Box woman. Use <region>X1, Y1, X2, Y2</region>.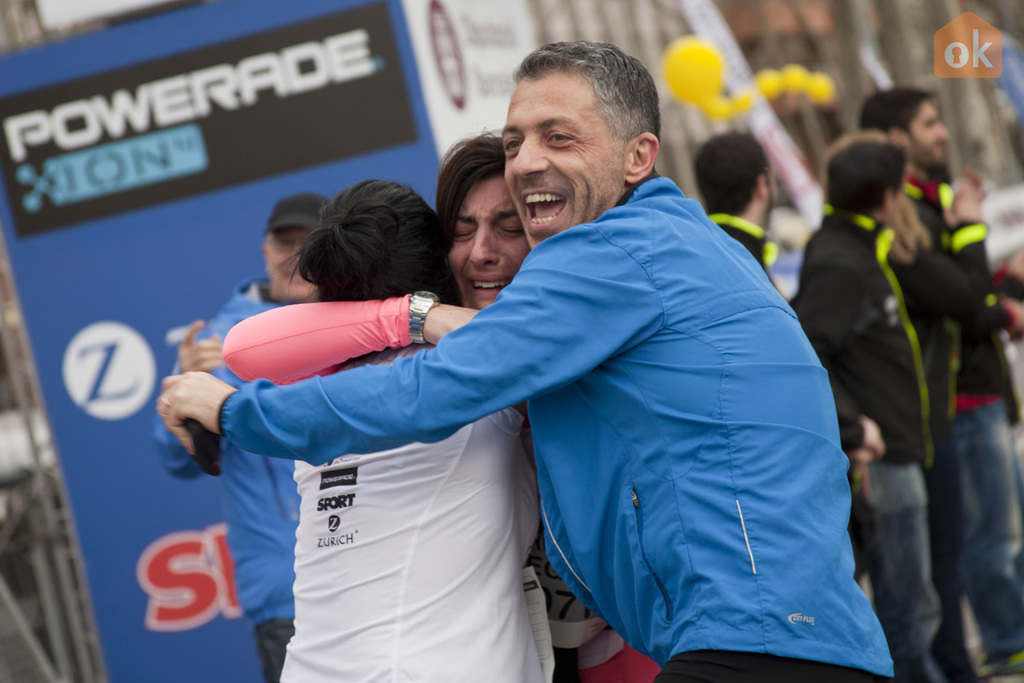
<region>278, 180, 550, 682</region>.
